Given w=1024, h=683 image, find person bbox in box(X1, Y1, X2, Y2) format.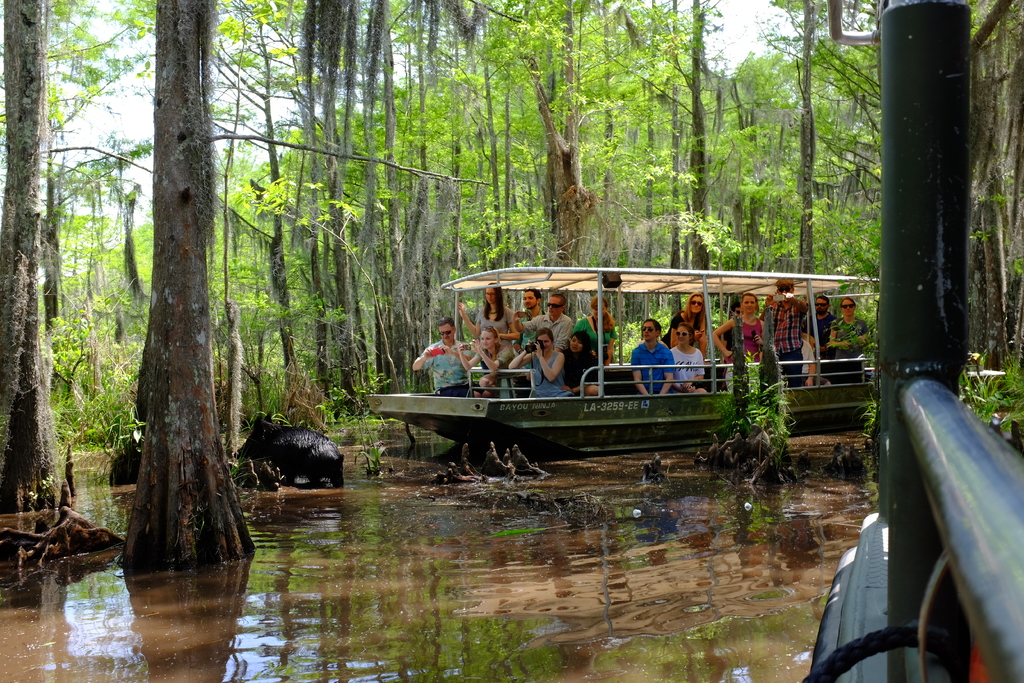
box(630, 321, 677, 393).
